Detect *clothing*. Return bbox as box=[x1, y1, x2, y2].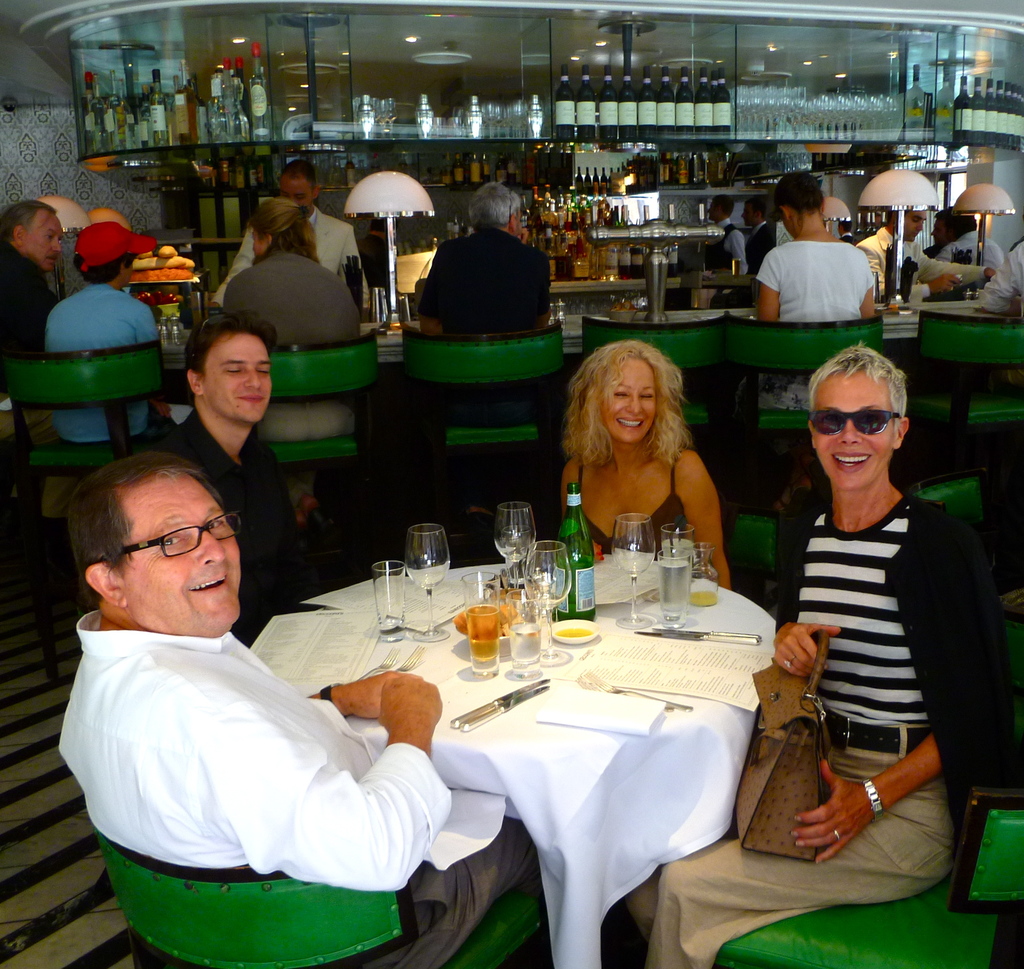
box=[1, 243, 63, 526].
